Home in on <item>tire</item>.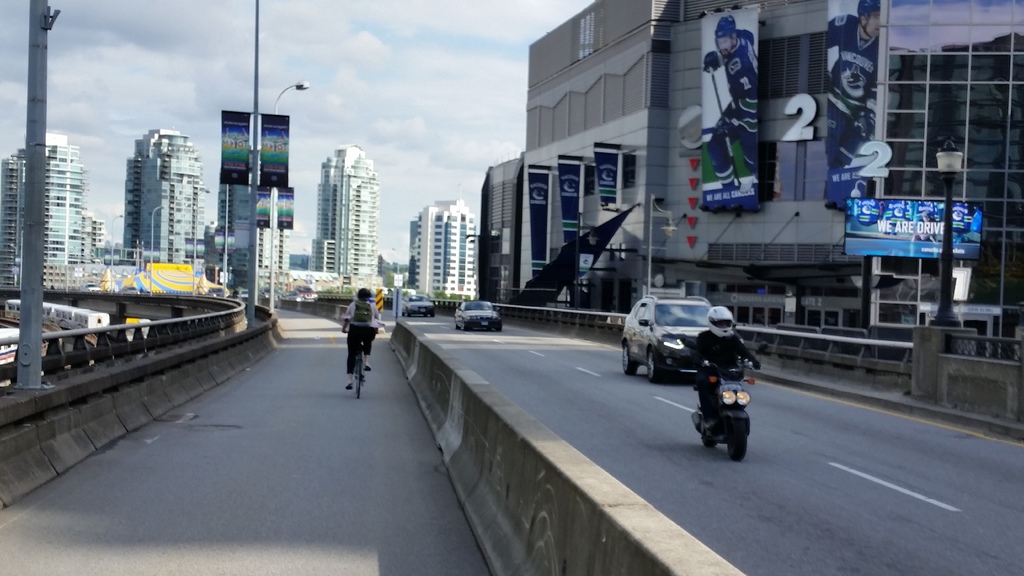
Homed in at <box>620,340,637,373</box>.
